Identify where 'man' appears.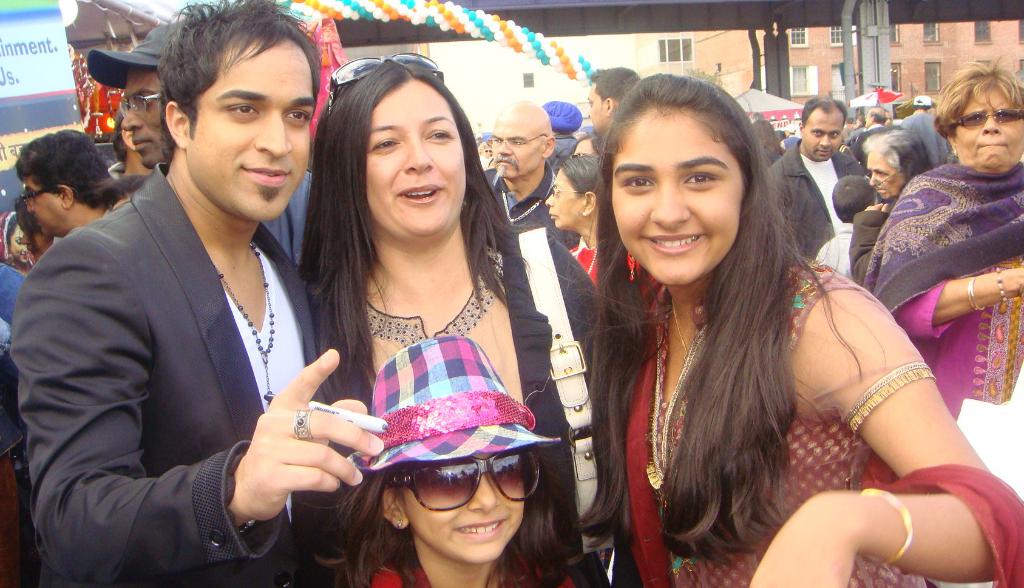
Appears at 762/93/865/285.
